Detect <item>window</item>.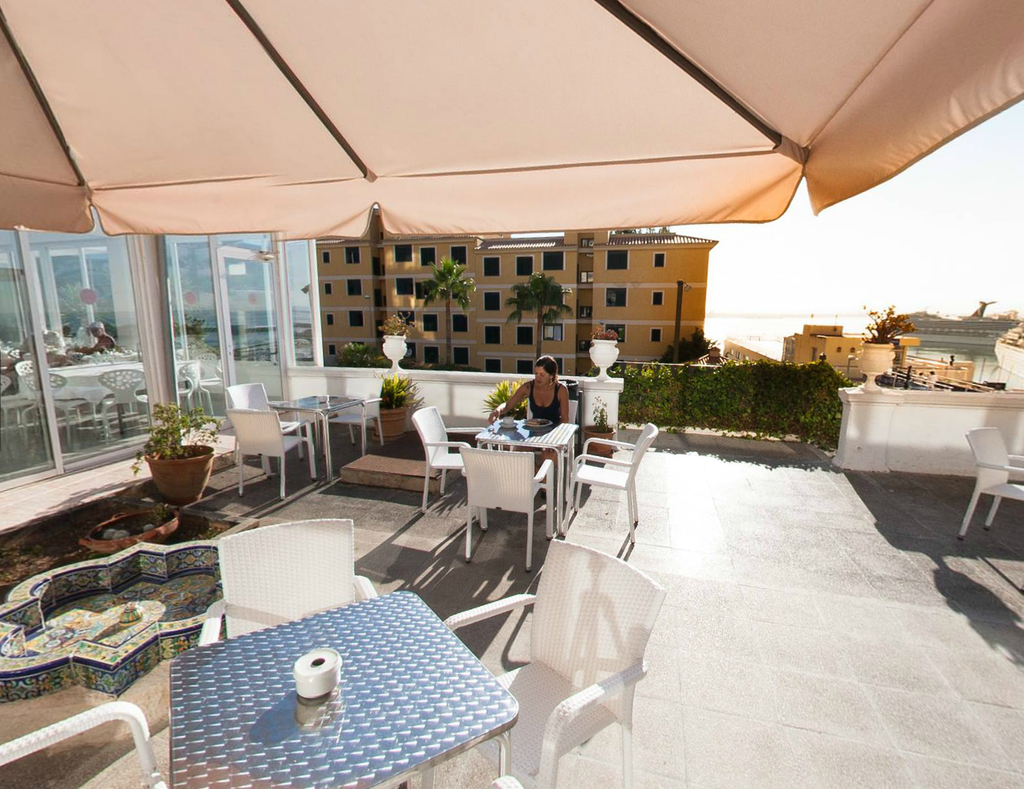
Detected at rect(517, 257, 535, 279).
